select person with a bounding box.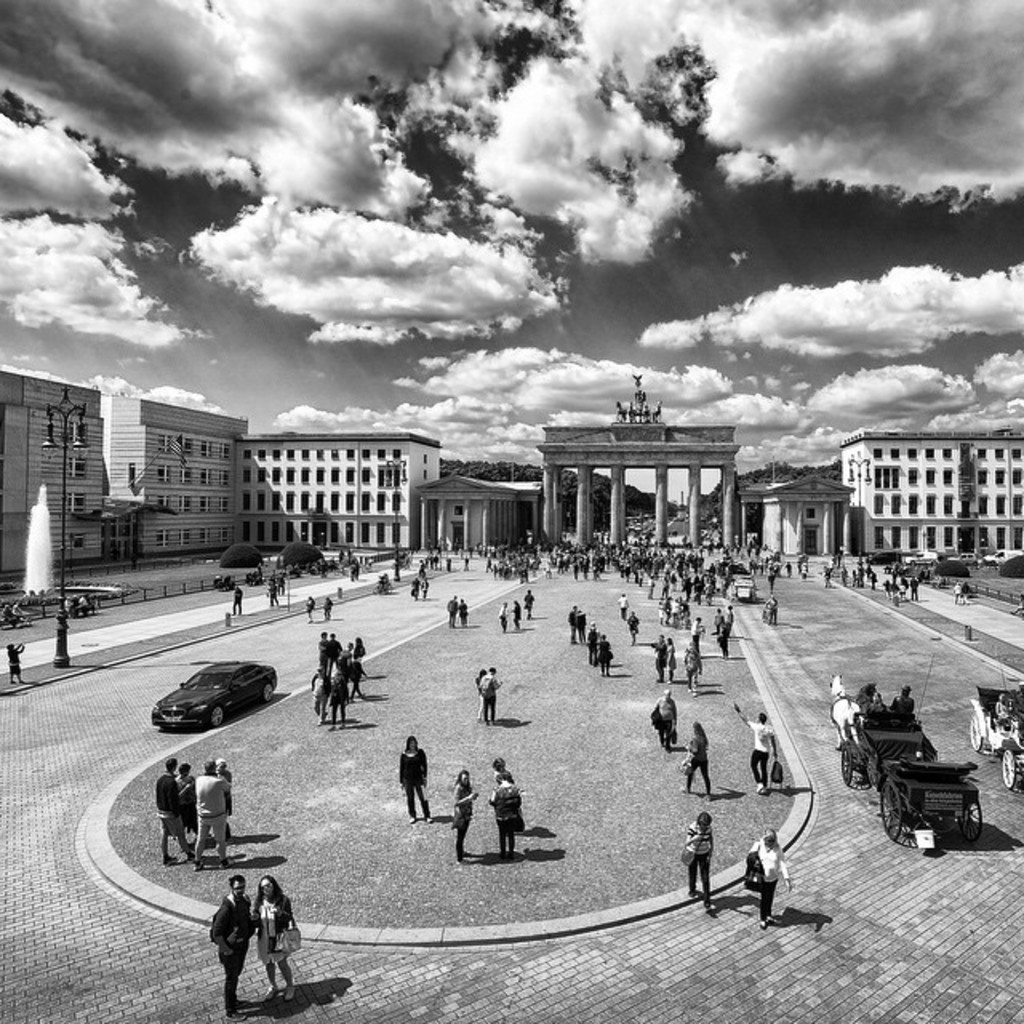
264:584:277:610.
